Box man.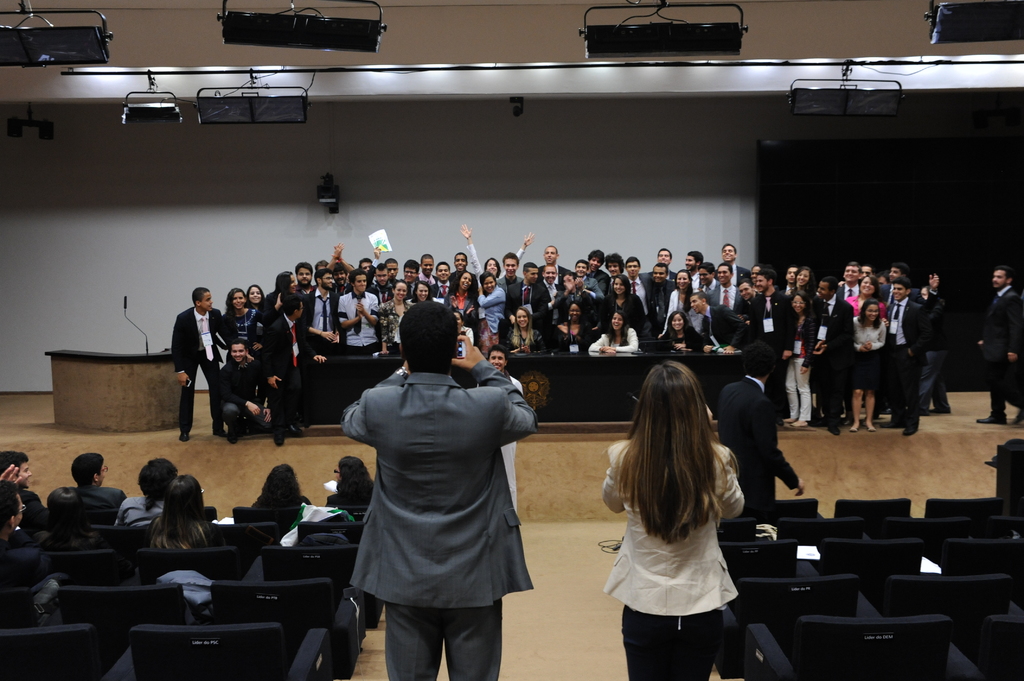
(left=502, top=267, right=546, bottom=323).
